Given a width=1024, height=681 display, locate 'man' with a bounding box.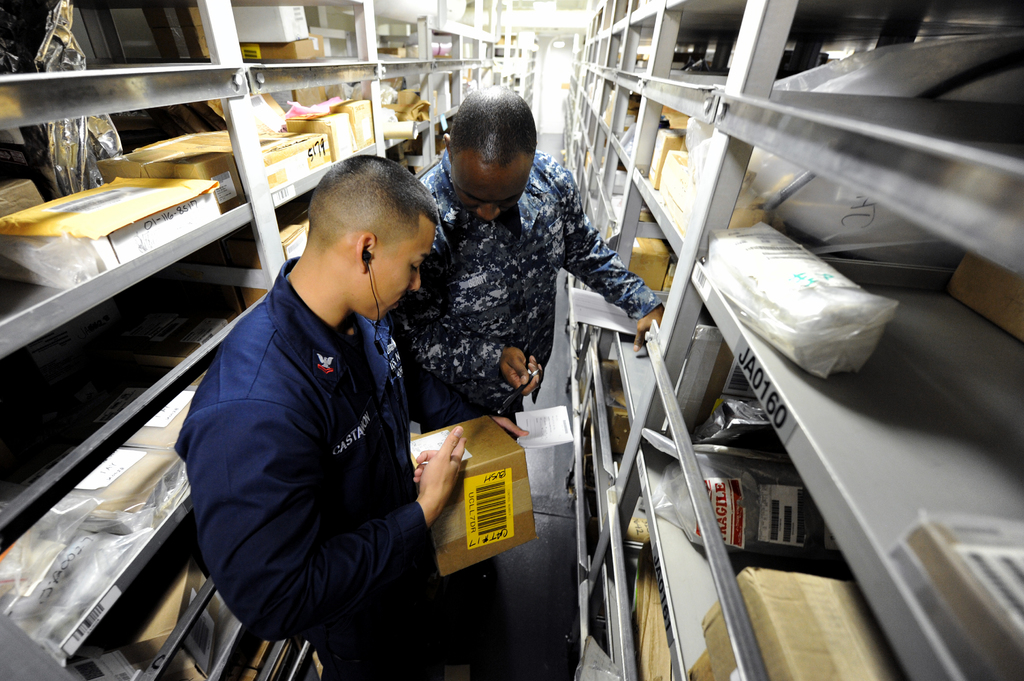
Located: 172/155/471/680.
